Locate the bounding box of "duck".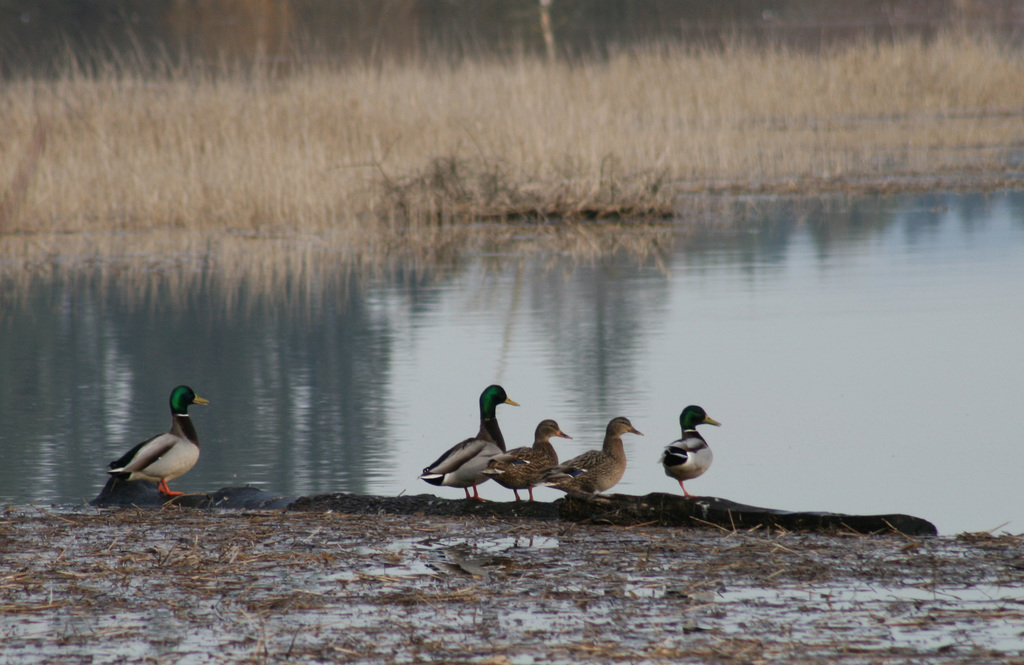
Bounding box: left=419, top=382, right=527, bottom=502.
